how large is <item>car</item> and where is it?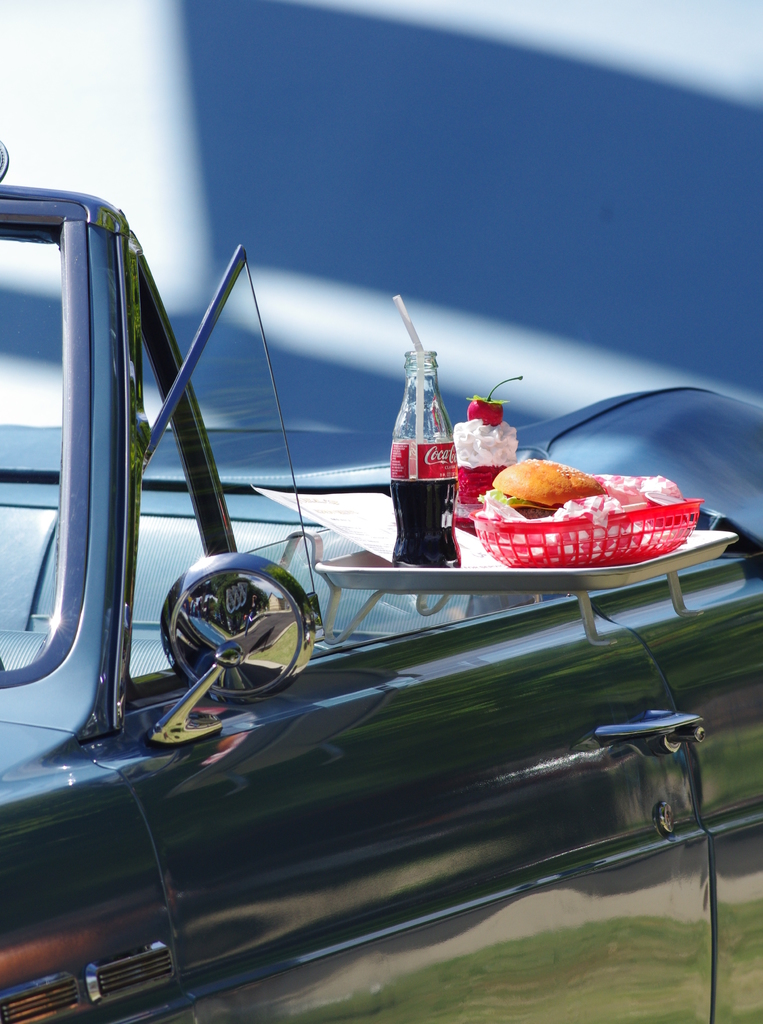
Bounding box: (0,134,762,1023).
